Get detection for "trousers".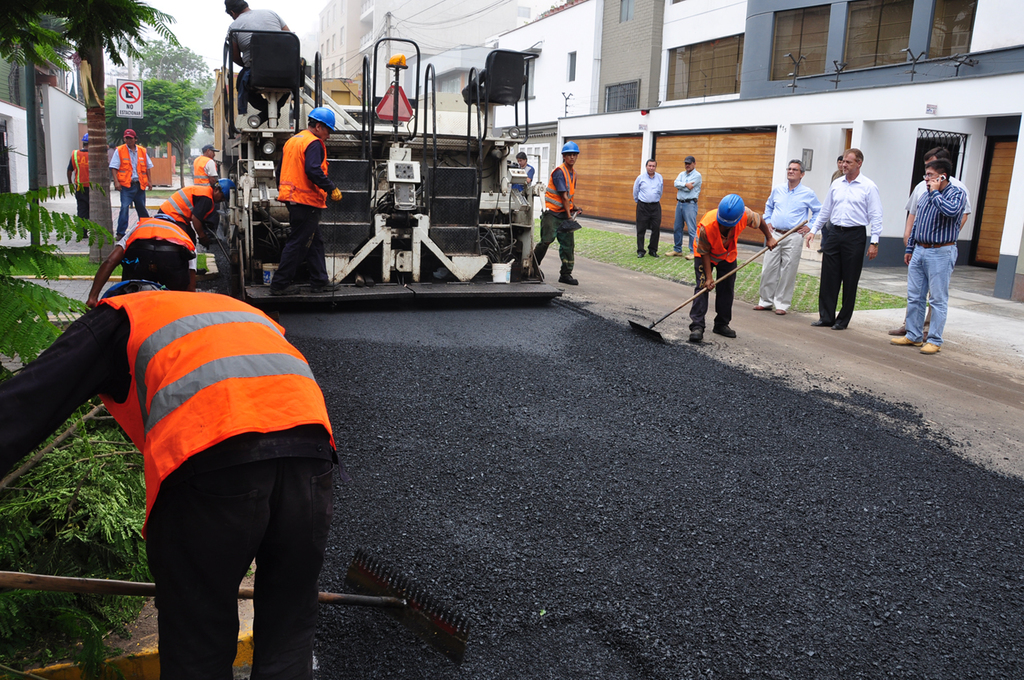
Detection: box=[138, 443, 312, 650].
